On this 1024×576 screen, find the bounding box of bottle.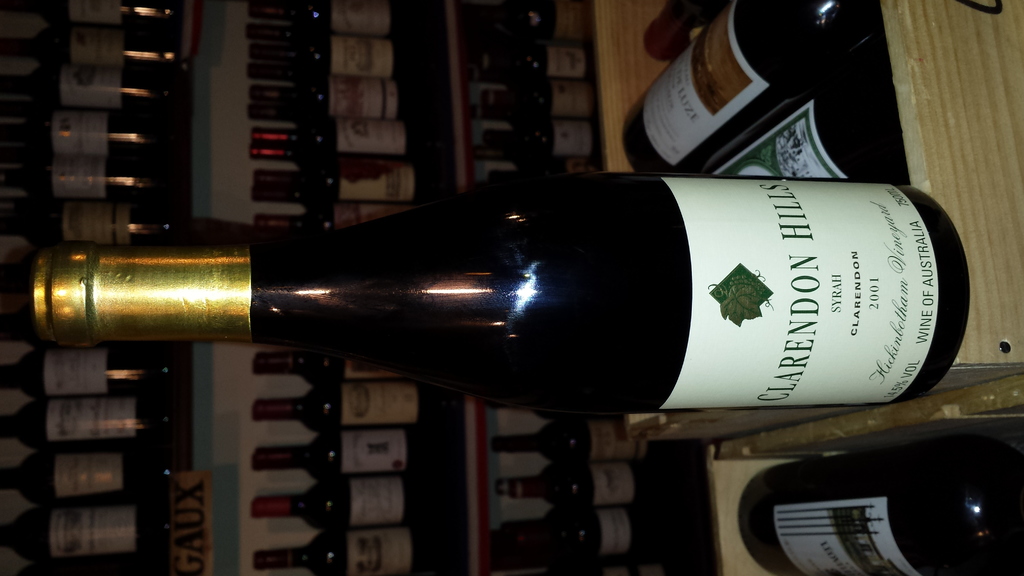
Bounding box: select_region(253, 479, 402, 536).
